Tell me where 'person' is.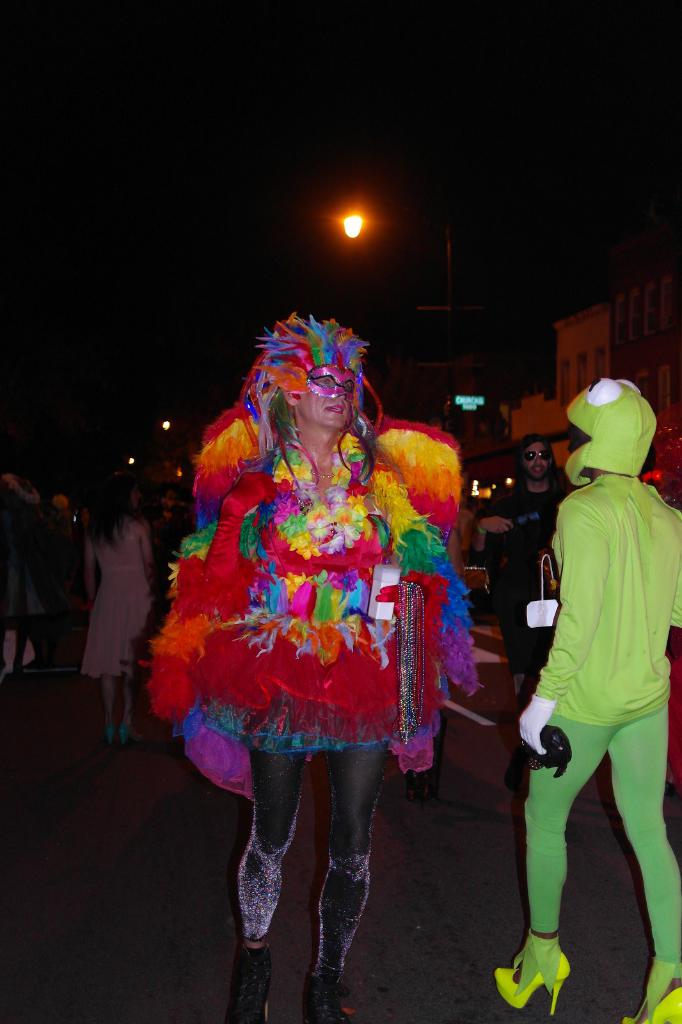
'person' is at crop(84, 483, 154, 748).
